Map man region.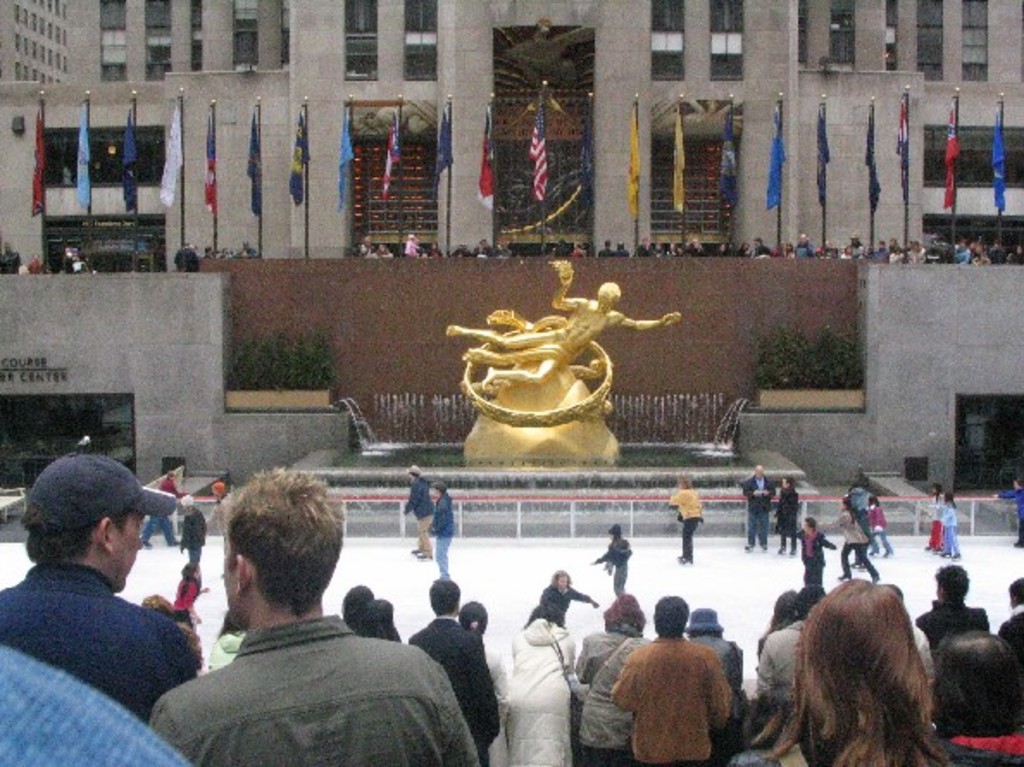
Mapped to (left=0, top=645, right=191, bottom=765).
